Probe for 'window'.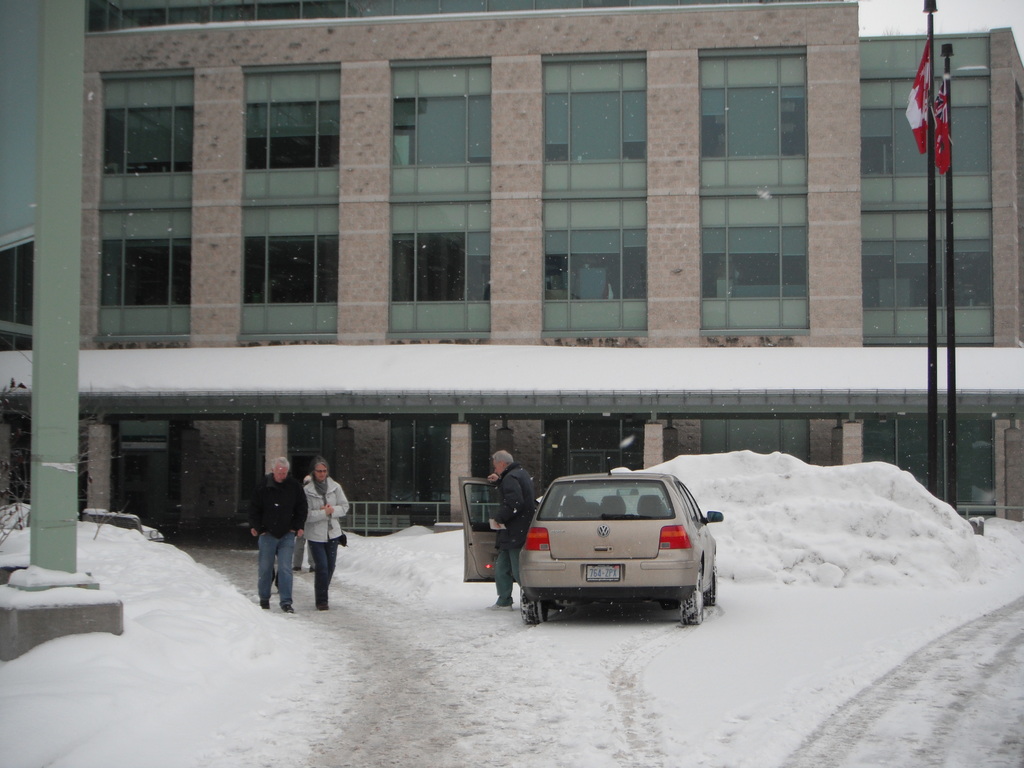
Probe result: <box>257,414,338,492</box>.
